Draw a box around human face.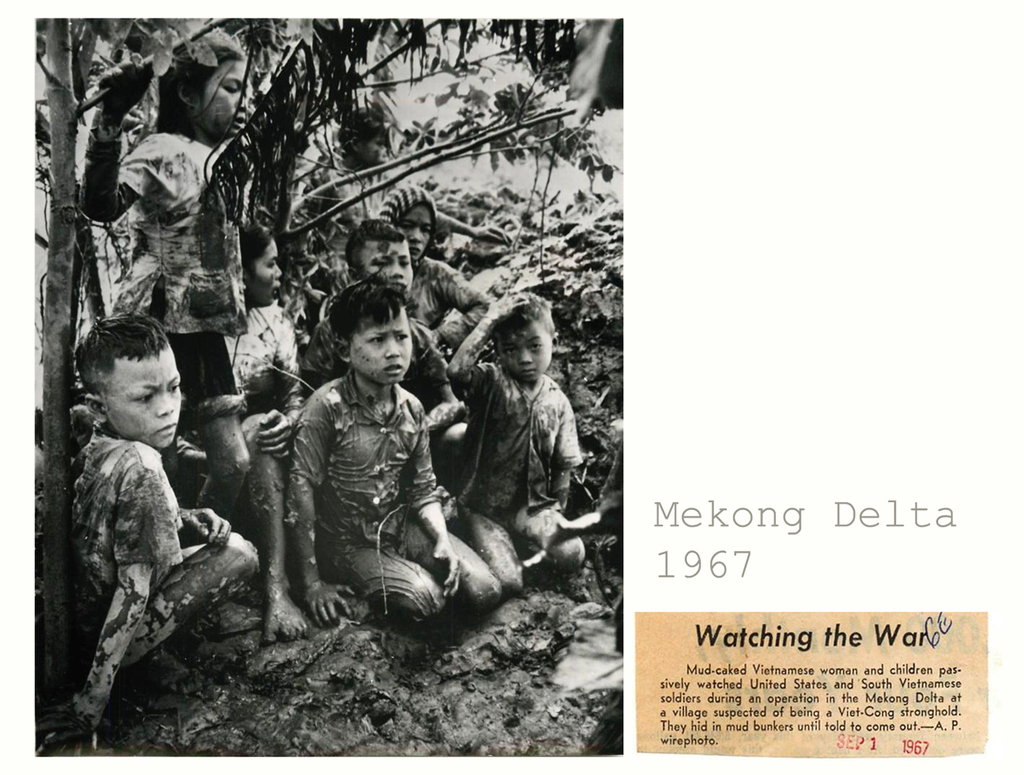
497,320,548,382.
